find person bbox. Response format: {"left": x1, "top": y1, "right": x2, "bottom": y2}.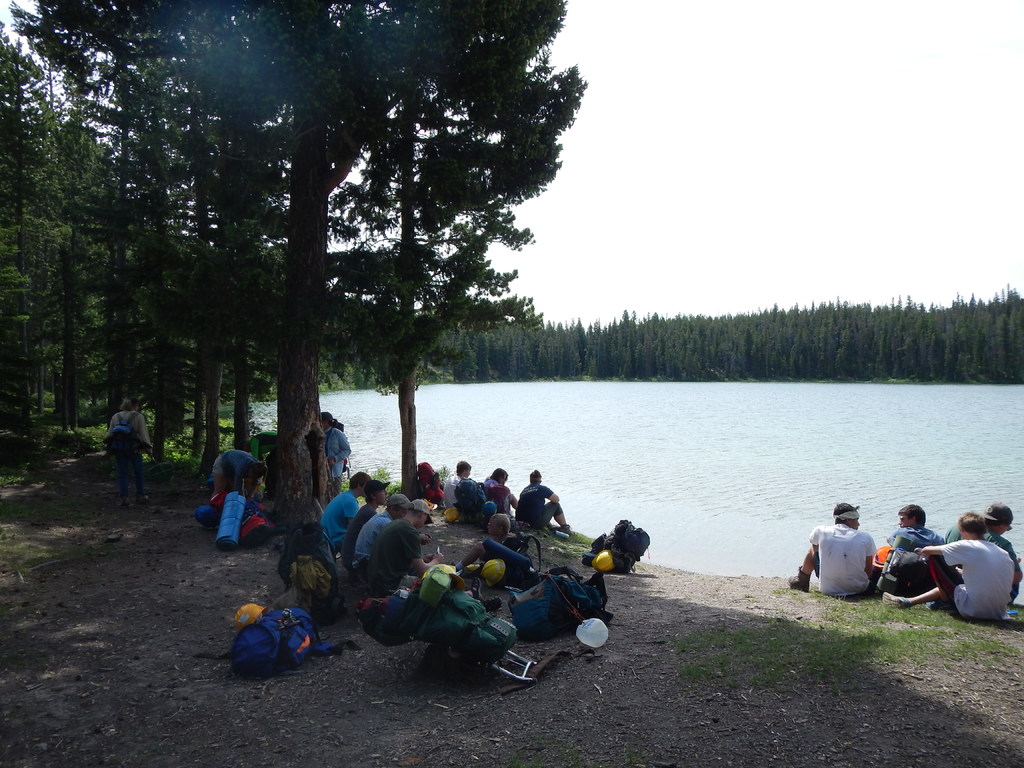
{"left": 445, "top": 454, "right": 470, "bottom": 509}.
